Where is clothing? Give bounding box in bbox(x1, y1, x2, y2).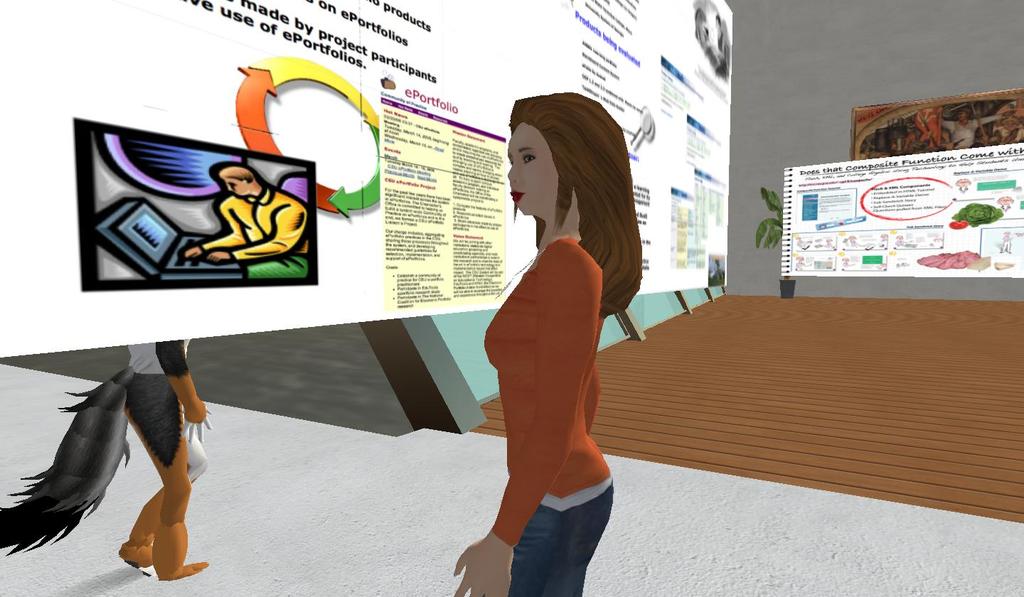
bbox(197, 180, 310, 279).
